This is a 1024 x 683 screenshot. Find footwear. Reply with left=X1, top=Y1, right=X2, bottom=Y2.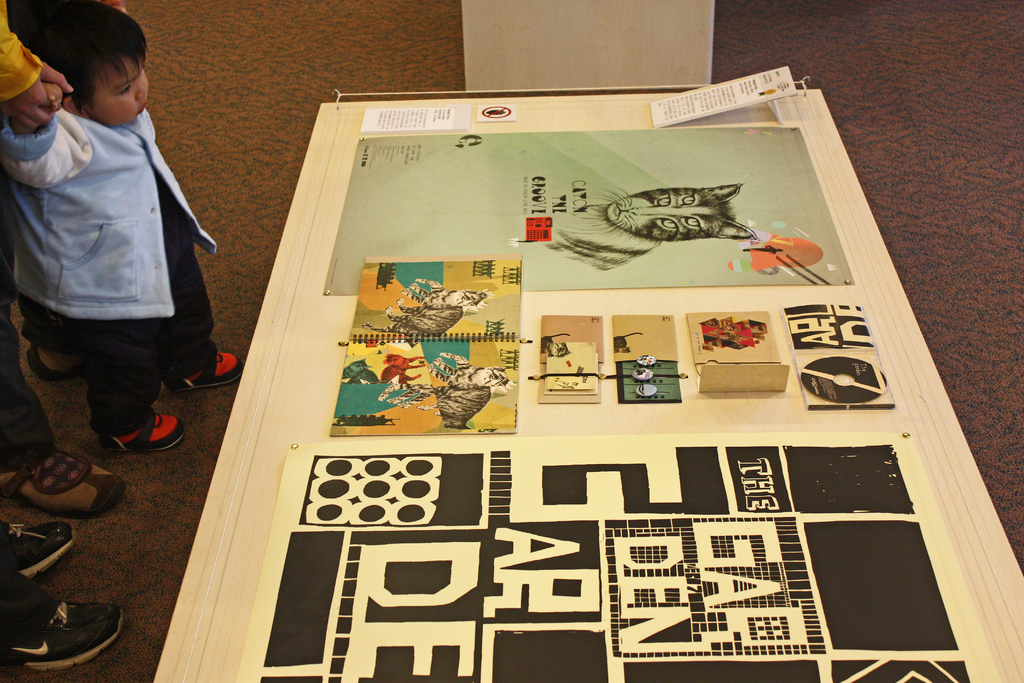
left=1, top=440, right=132, bottom=531.
